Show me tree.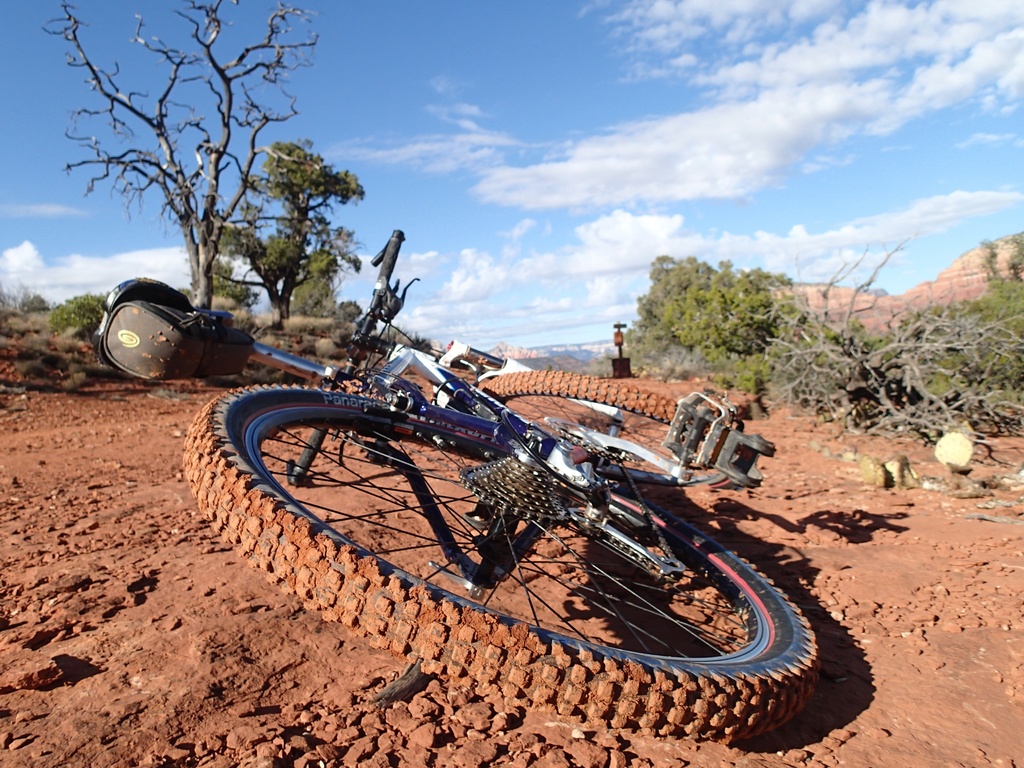
tree is here: locate(47, 0, 324, 306).
